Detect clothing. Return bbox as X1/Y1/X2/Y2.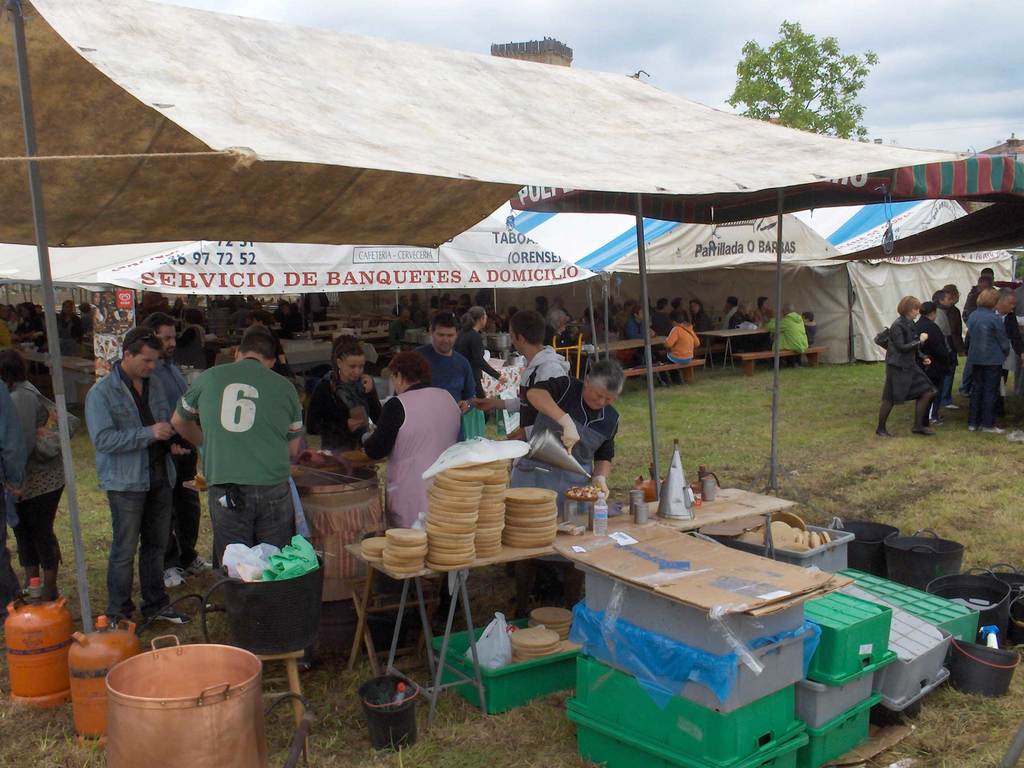
22/394/84/570.
